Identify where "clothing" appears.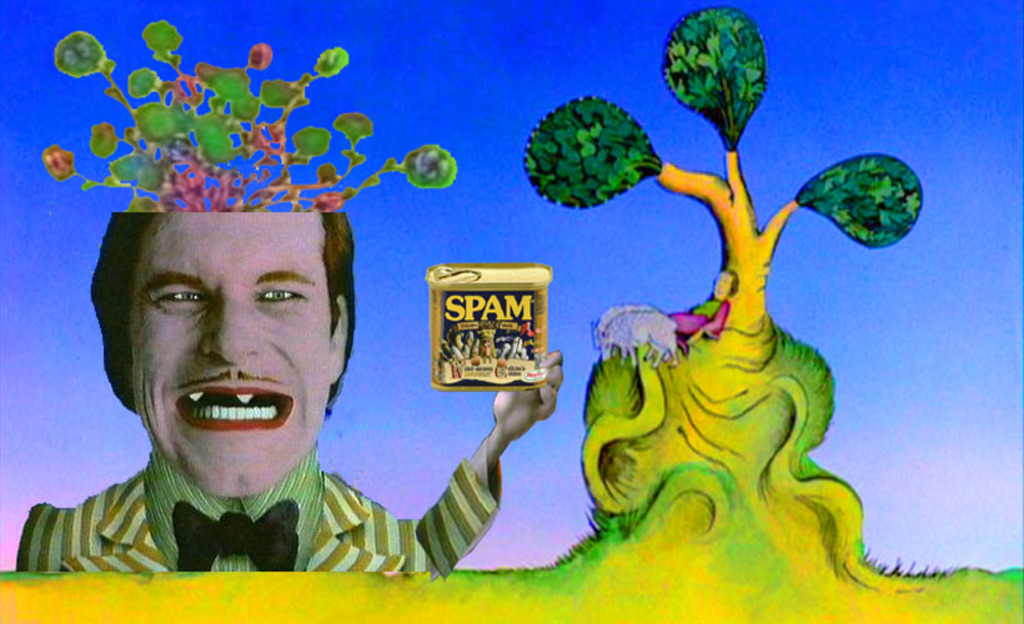
Appears at select_region(15, 448, 508, 570).
